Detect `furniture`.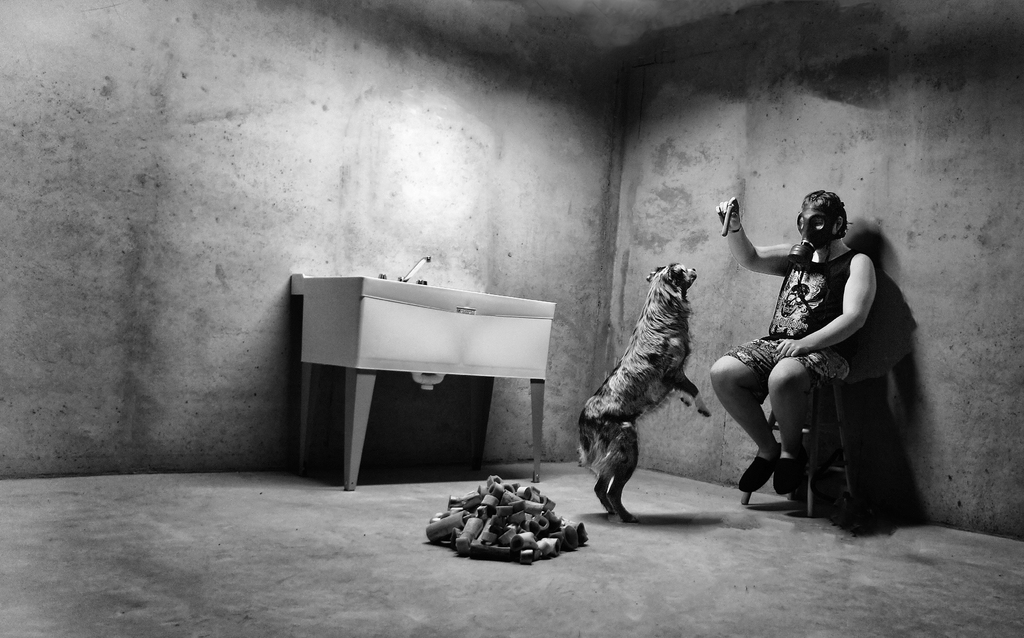
Detected at crop(766, 372, 852, 518).
